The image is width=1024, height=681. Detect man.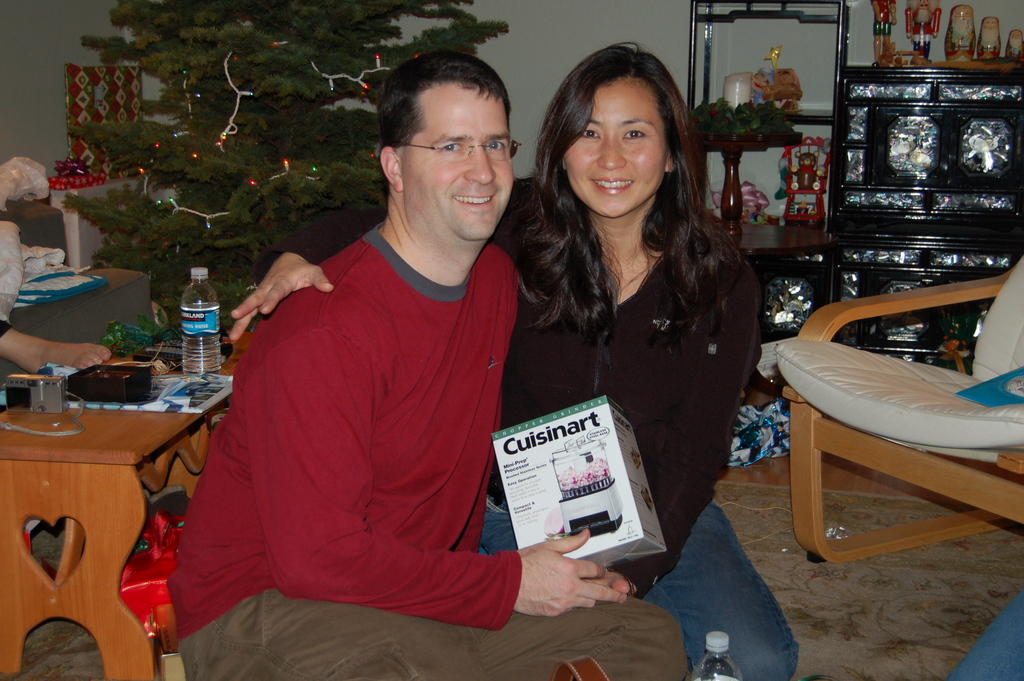
Detection: 181:67:577:666.
